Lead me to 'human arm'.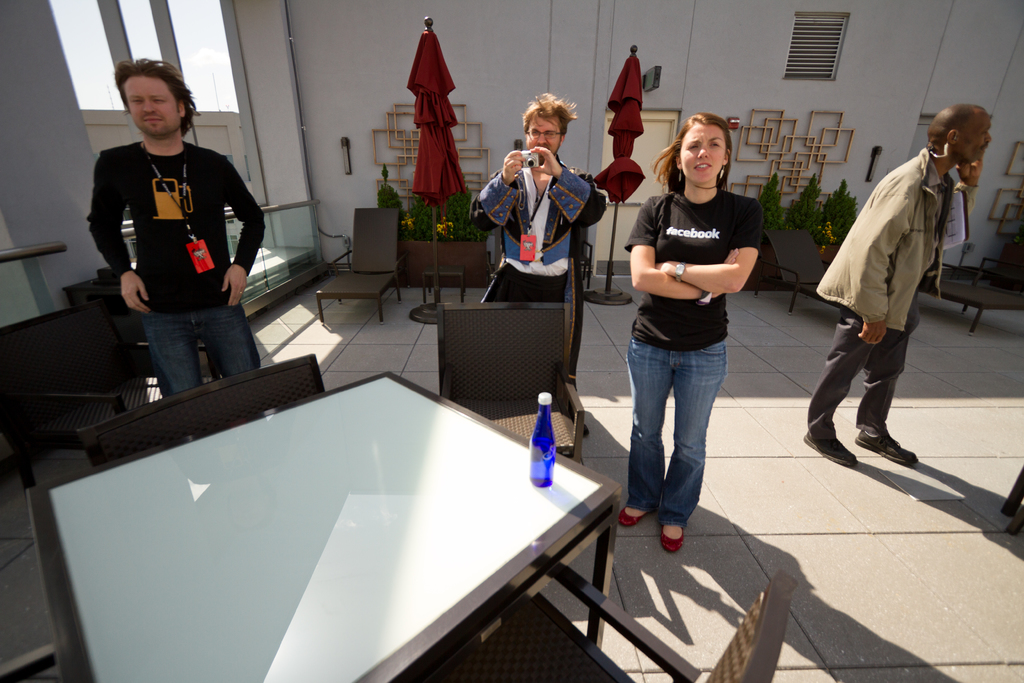
Lead to BBox(216, 148, 271, 306).
